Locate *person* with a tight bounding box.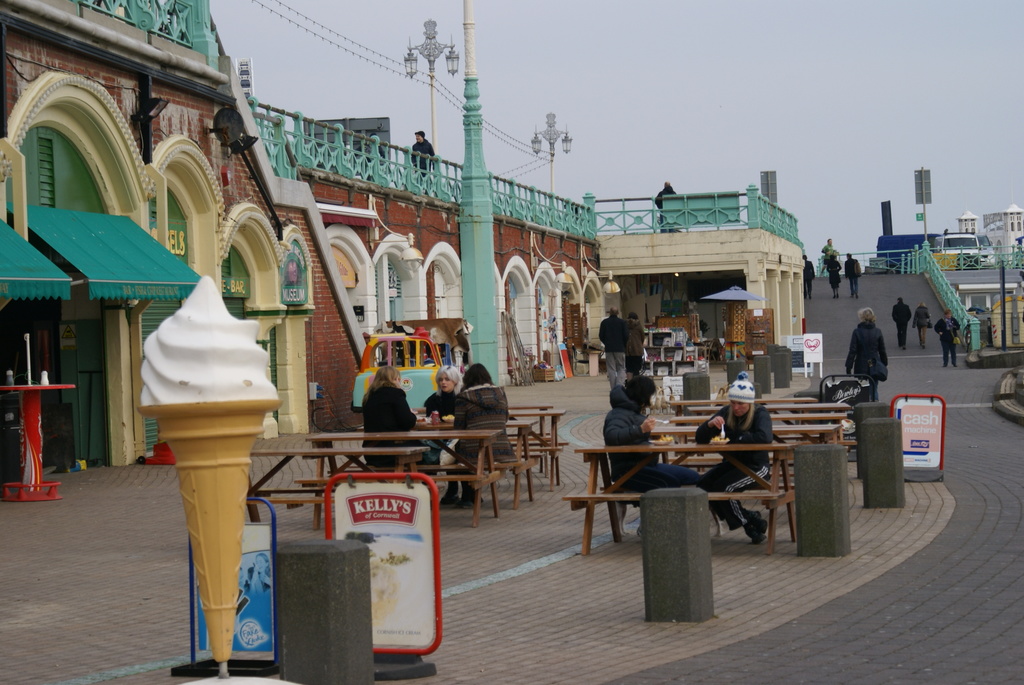
BBox(804, 252, 817, 301).
